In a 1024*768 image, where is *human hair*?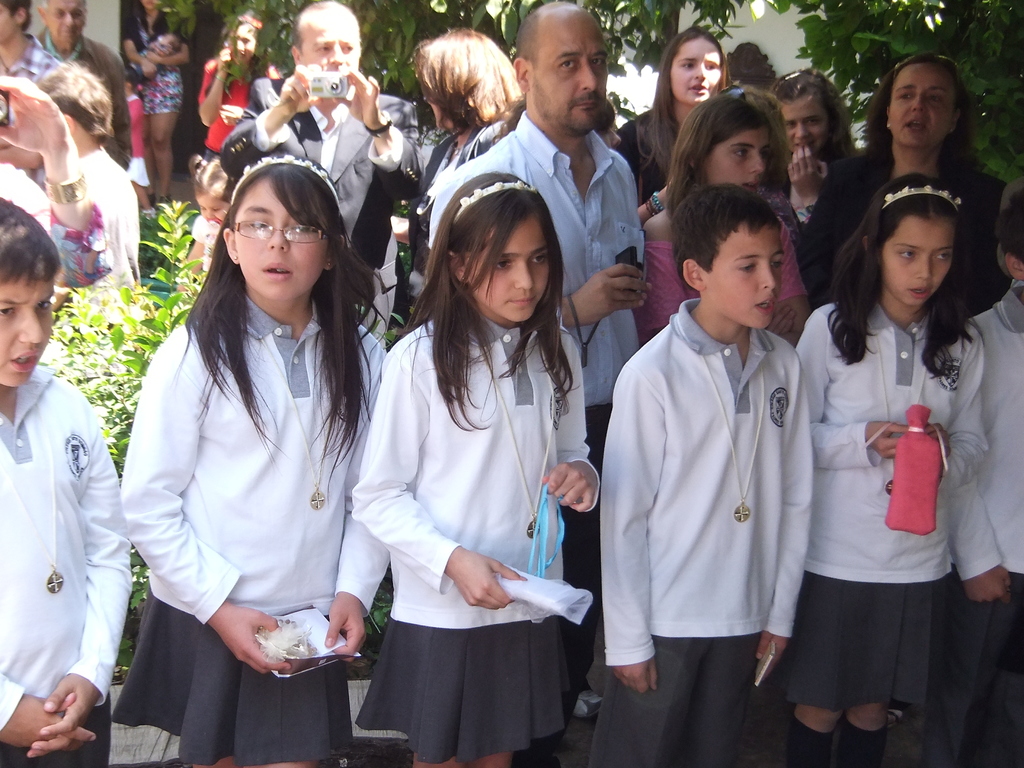
410/32/523/131.
